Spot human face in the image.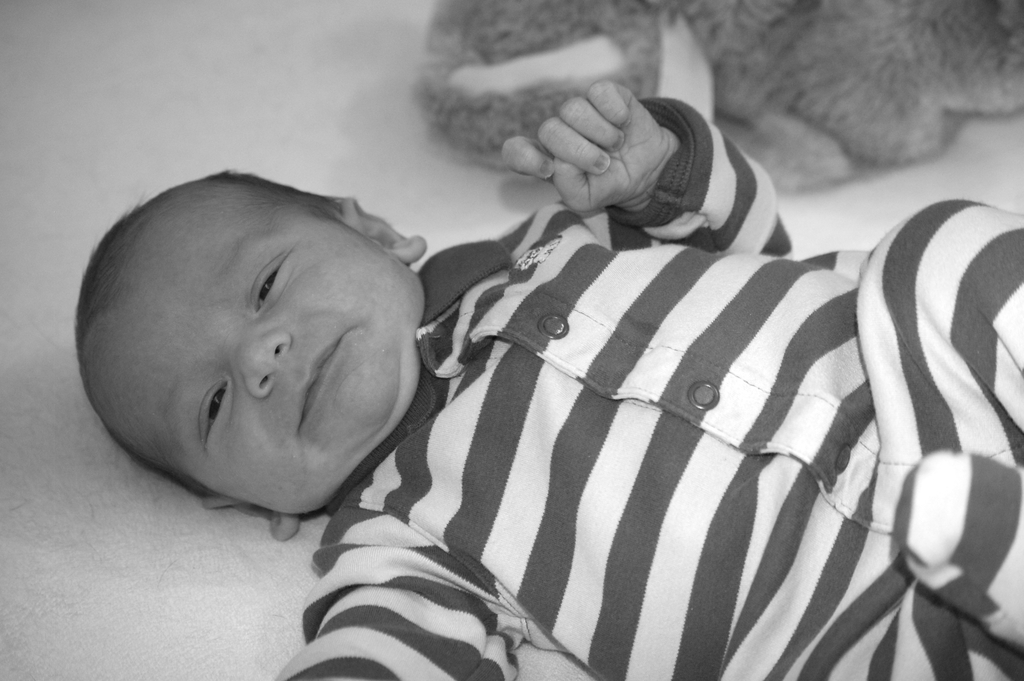
human face found at [125,214,422,518].
